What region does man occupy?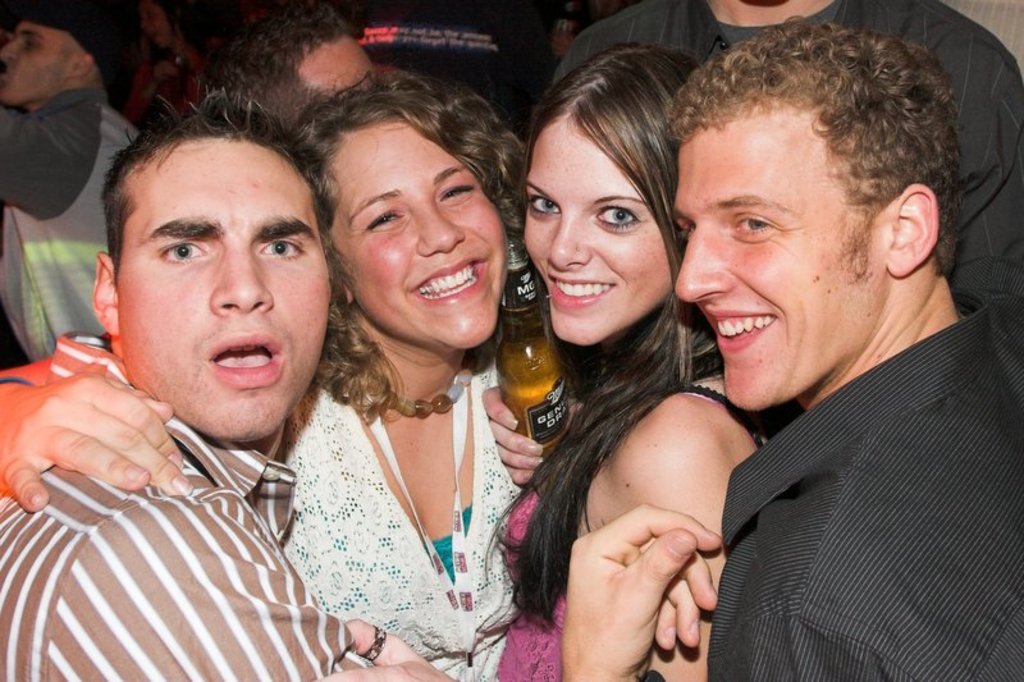
[left=0, top=4, right=140, bottom=360].
